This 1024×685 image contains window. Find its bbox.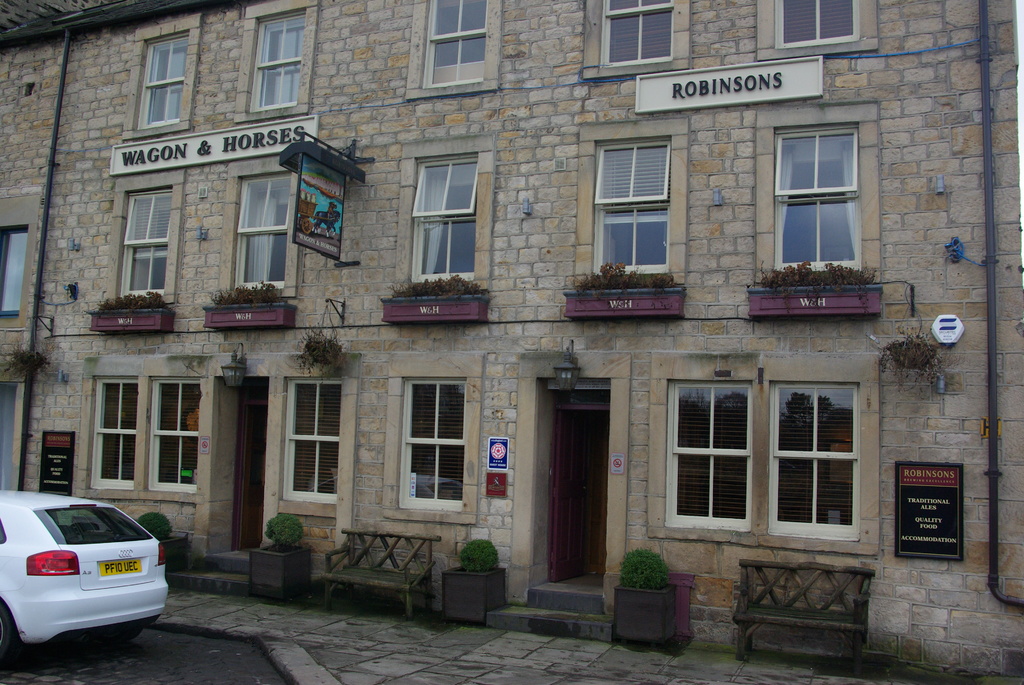
locate(769, 387, 854, 547).
